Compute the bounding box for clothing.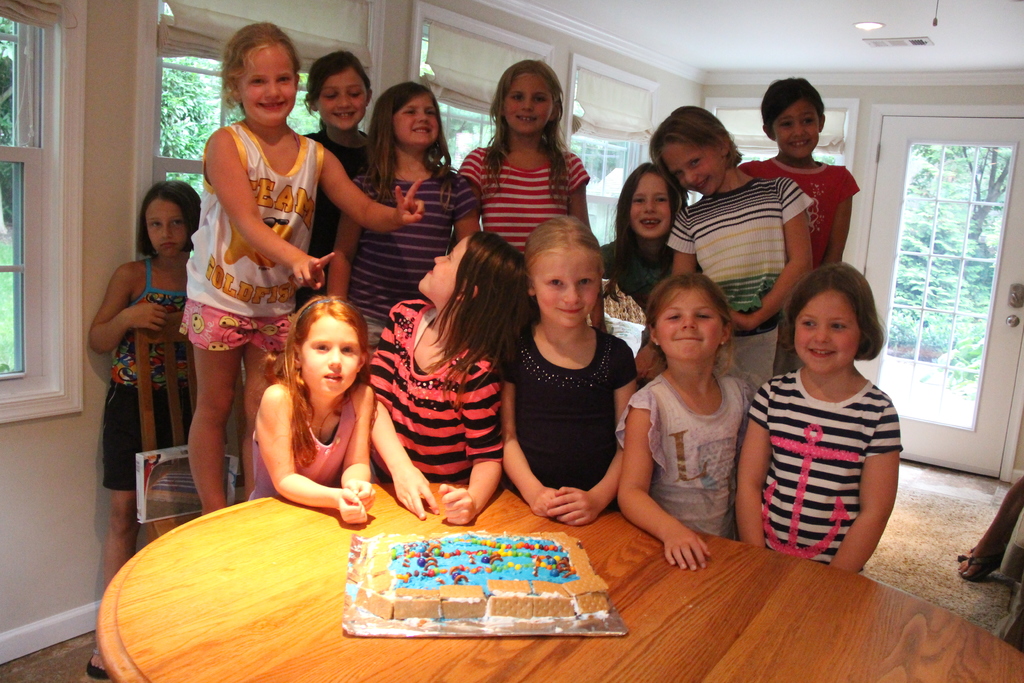
(364, 296, 502, 479).
